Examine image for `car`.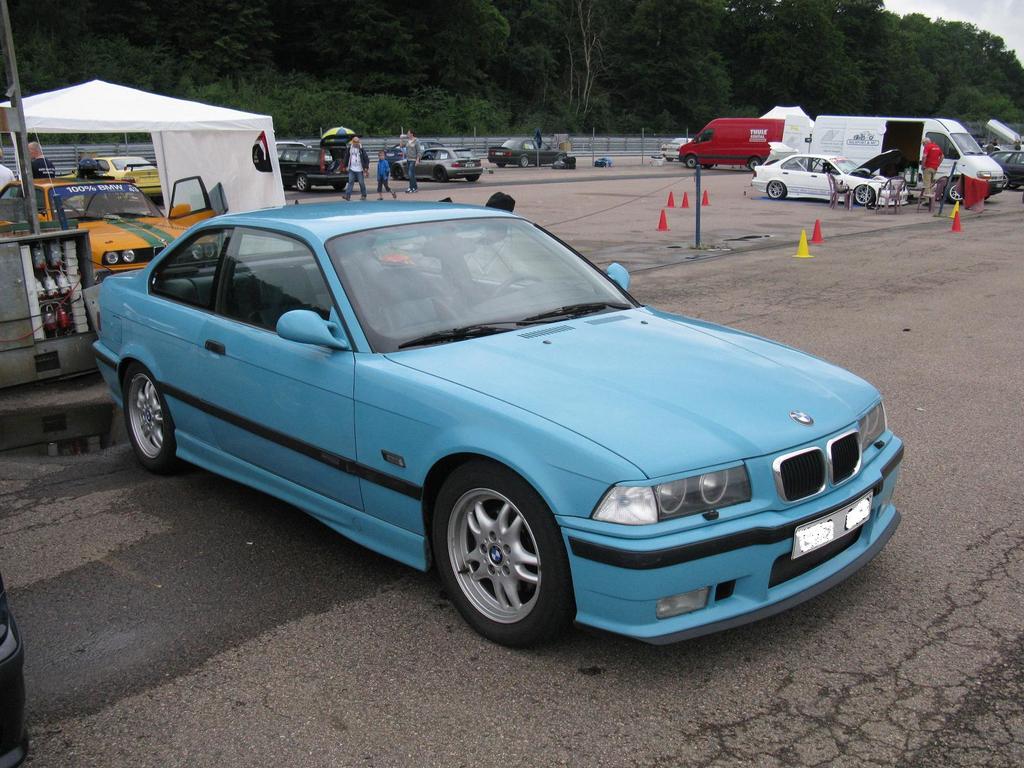
Examination result: bbox=(0, 580, 28, 767).
